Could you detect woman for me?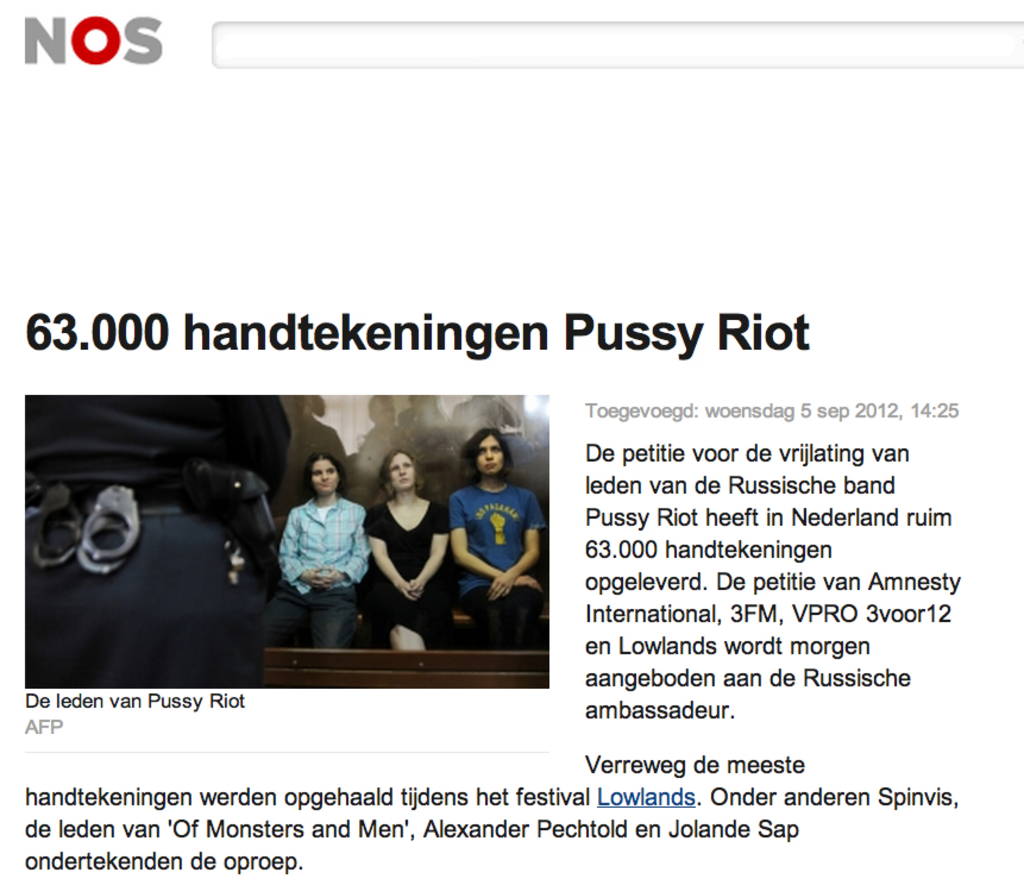
Detection result: (left=259, top=456, right=376, bottom=651).
